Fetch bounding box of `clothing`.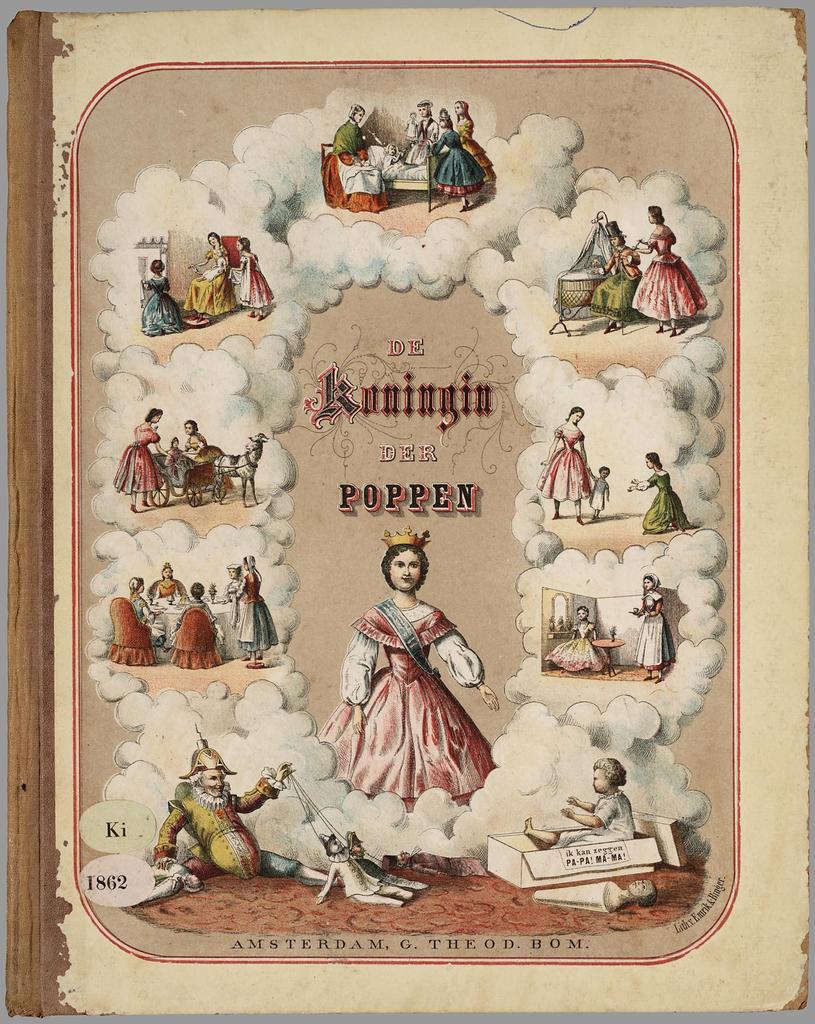
Bbox: (left=590, top=477, right=609, bottom=509).
